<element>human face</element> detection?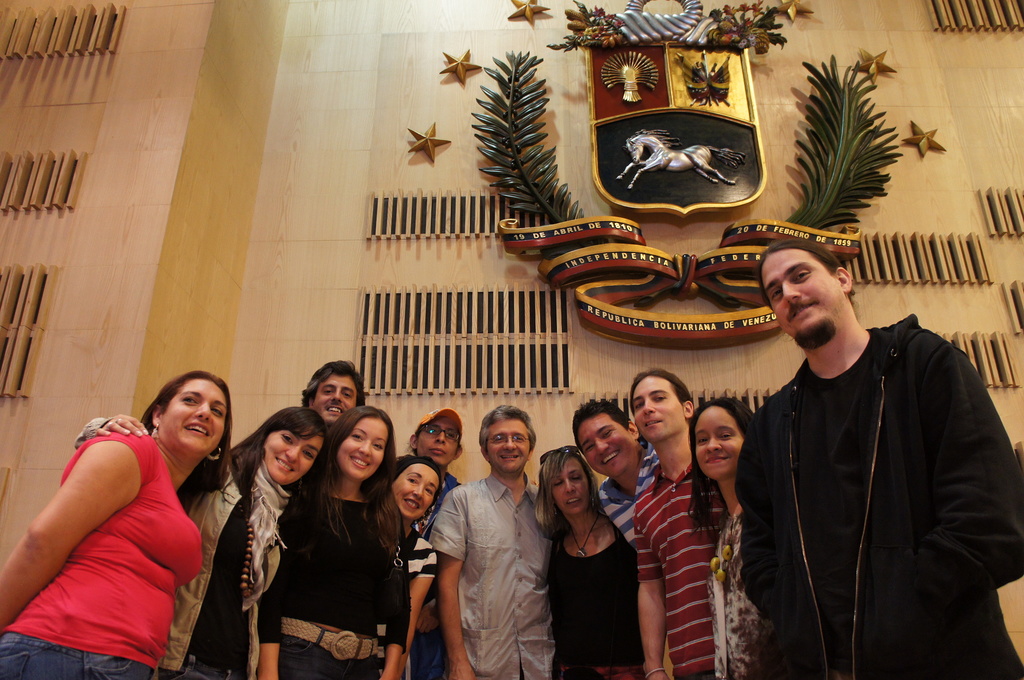
[159,381,230,458]
